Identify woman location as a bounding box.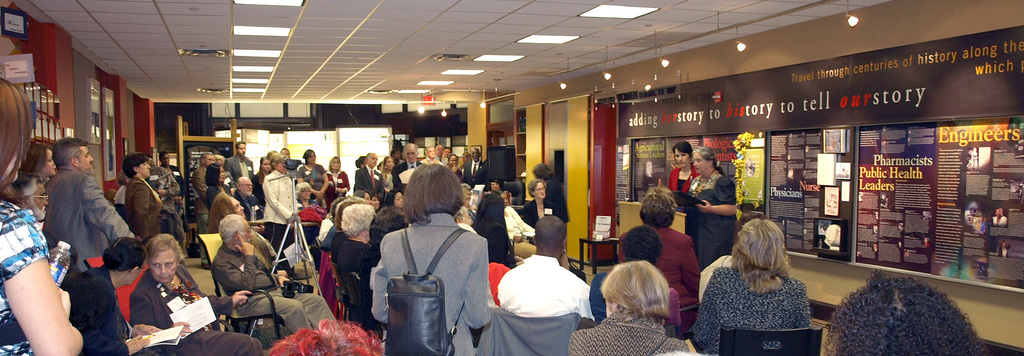
[128,229,261,353].
